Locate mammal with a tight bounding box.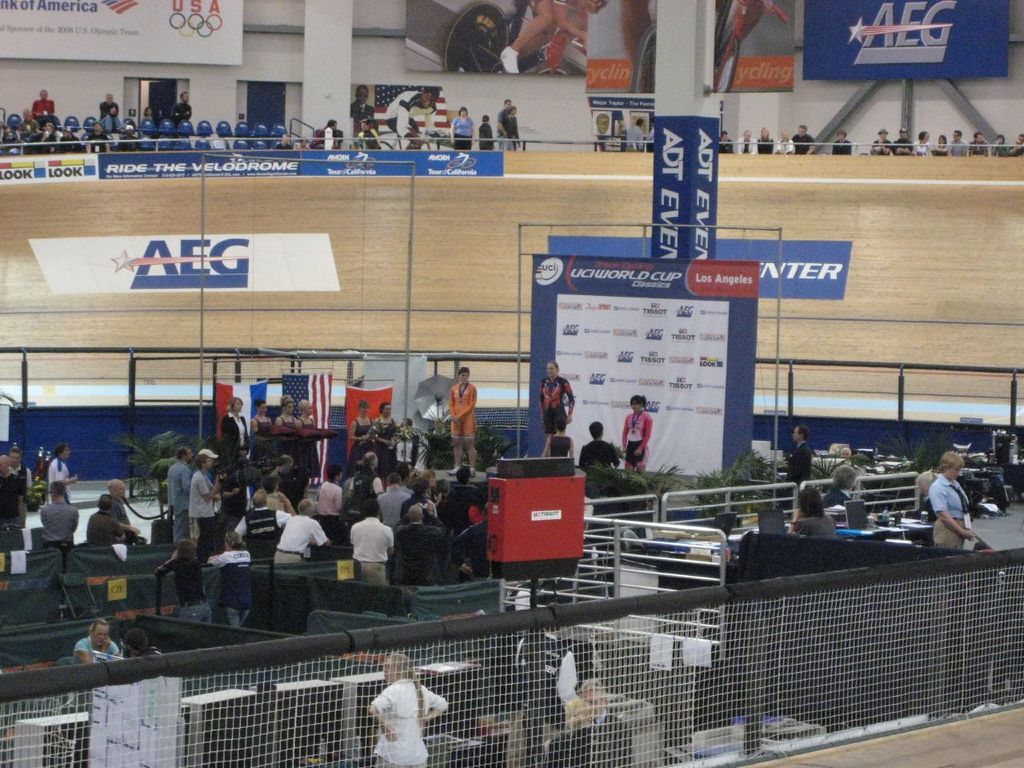
box(0, 454, 20, 518).
